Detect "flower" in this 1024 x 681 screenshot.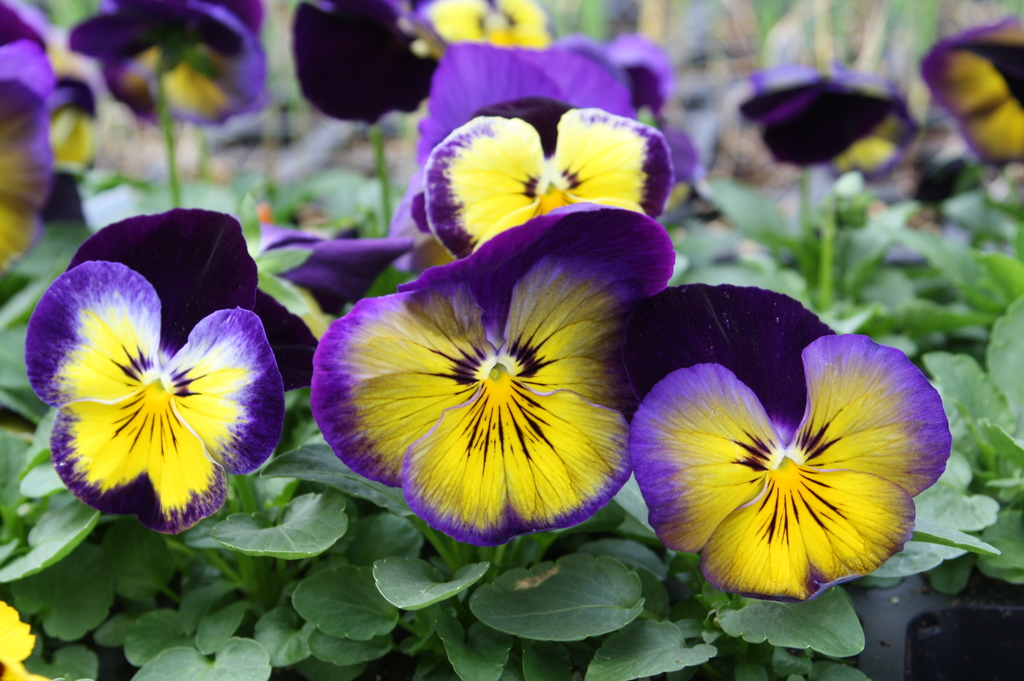
Detection: <region>246, 220, 429, 307</region>.
